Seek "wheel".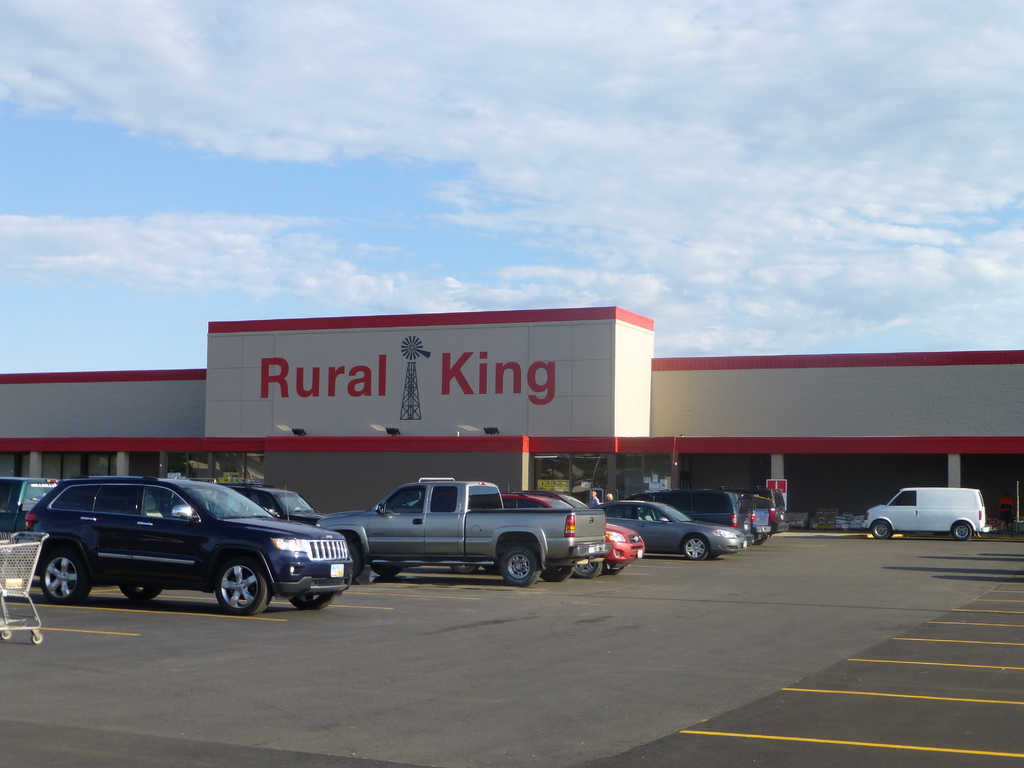
(left=206, top=555, right=280, bottom=616).
